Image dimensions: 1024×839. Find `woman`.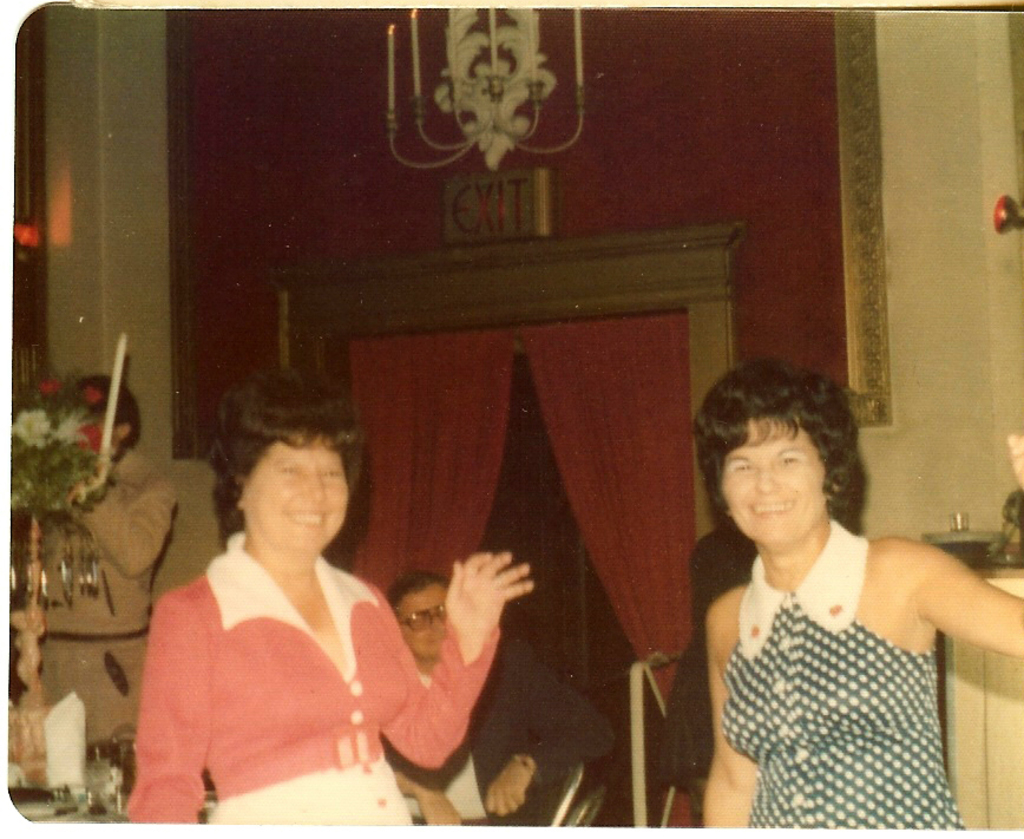
bbox=(681, 363, 1022, 830).
